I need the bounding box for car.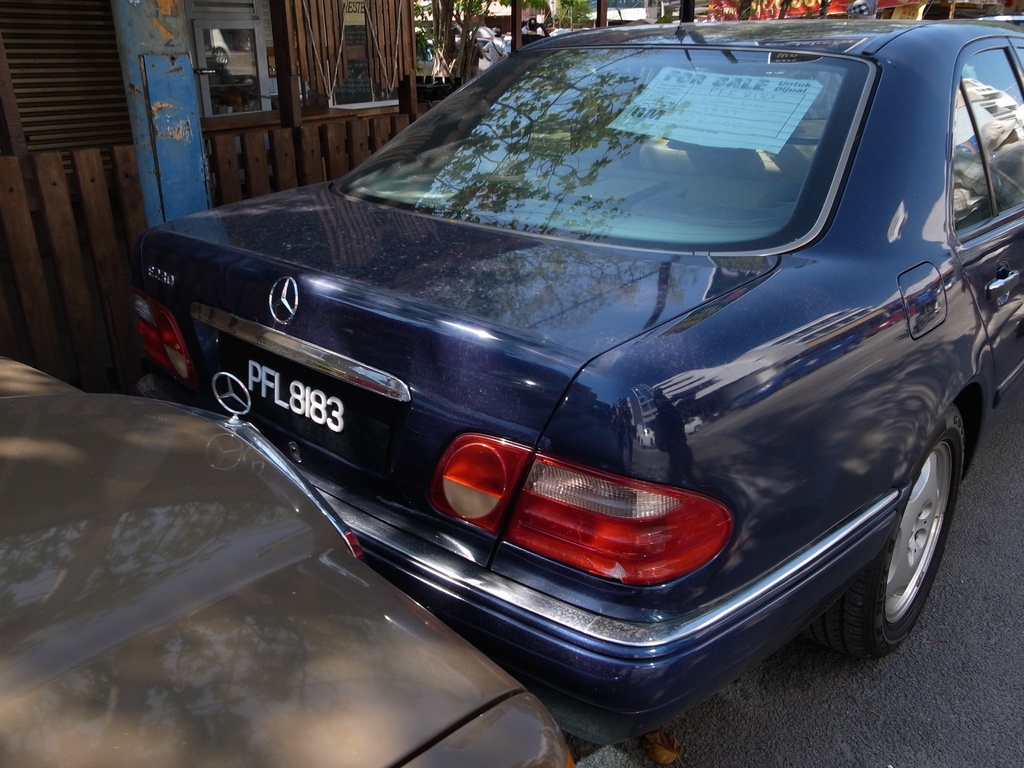
Here it is: box=[140, 16, 1023, 750].
